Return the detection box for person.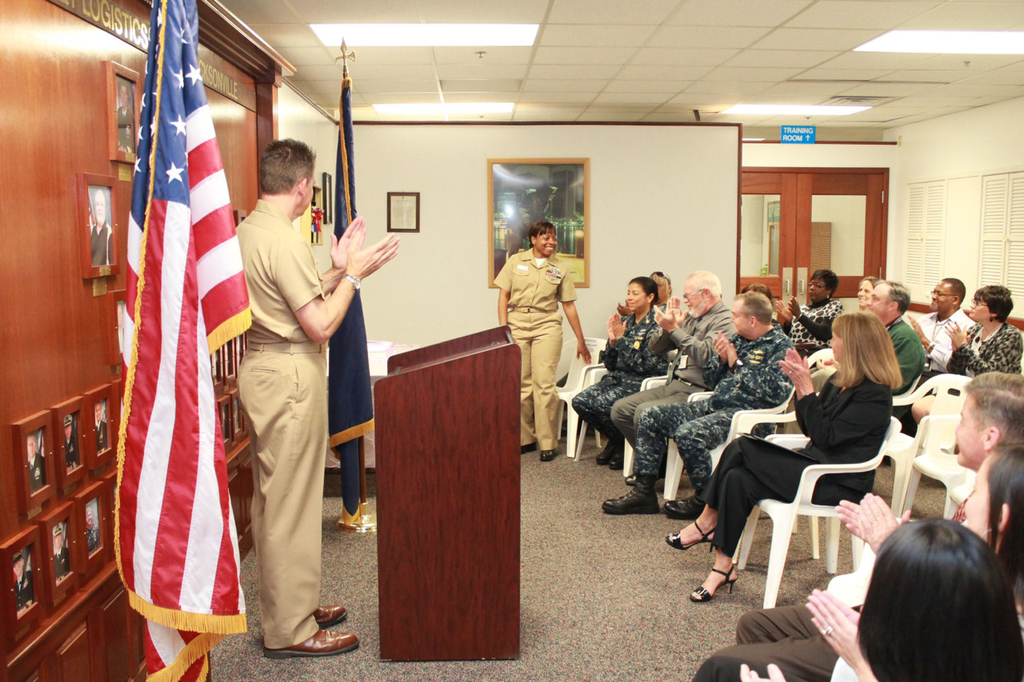
{"x1": 654, "y1": 265, "x2": 669, "y2": 304}.
